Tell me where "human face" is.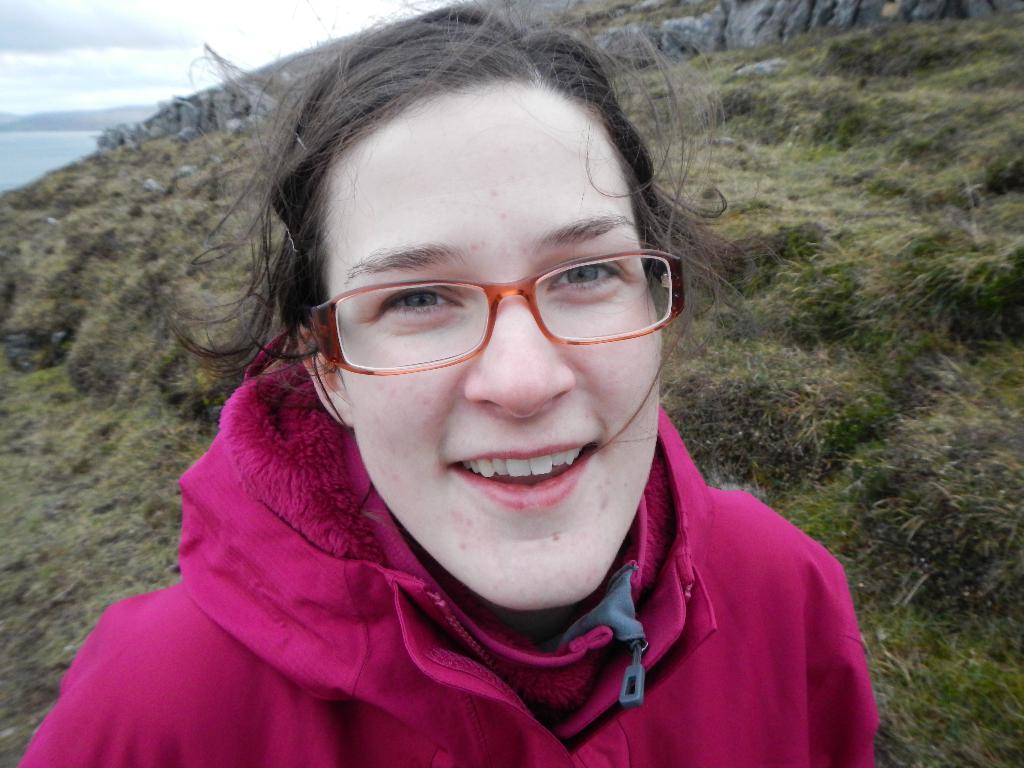
"human face" is at [329, 86, 659, 600].
